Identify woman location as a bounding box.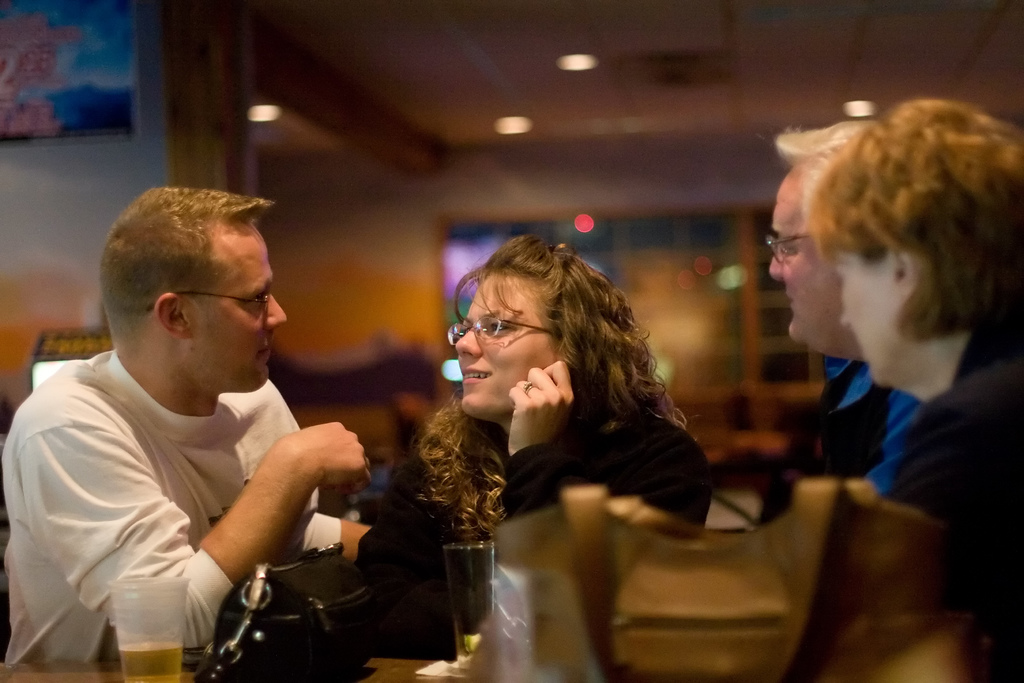
rect(794, 99, 1023, 682).
